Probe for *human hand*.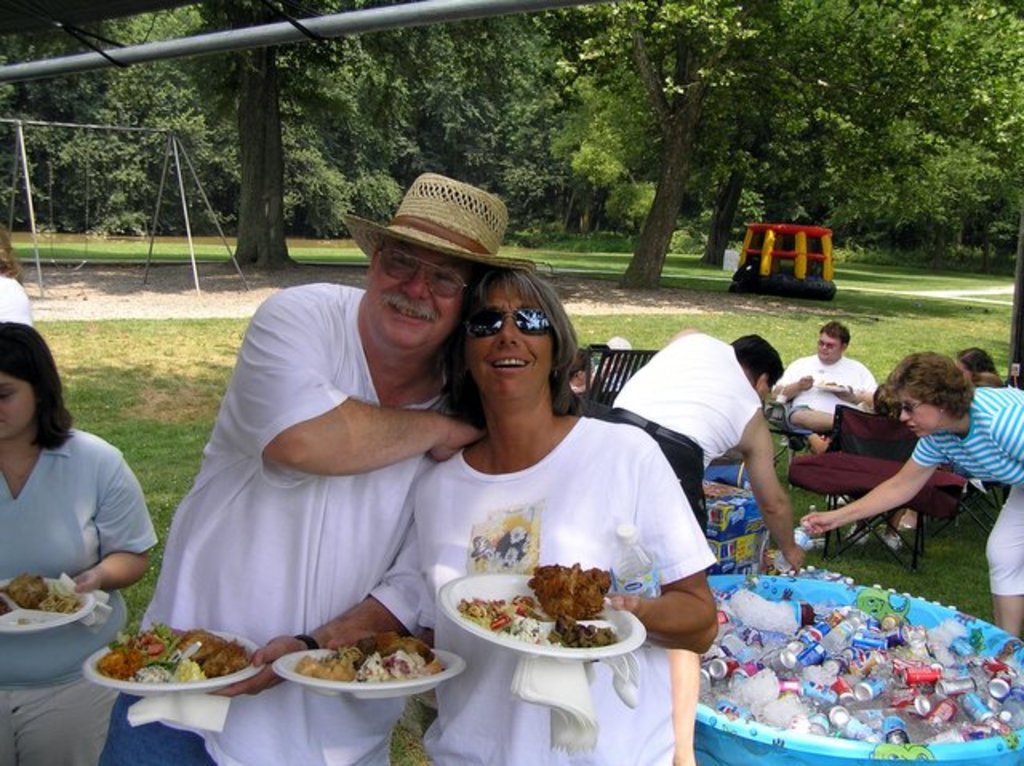
Probe result: (left=606, top=595, right=648, bottom=616).
